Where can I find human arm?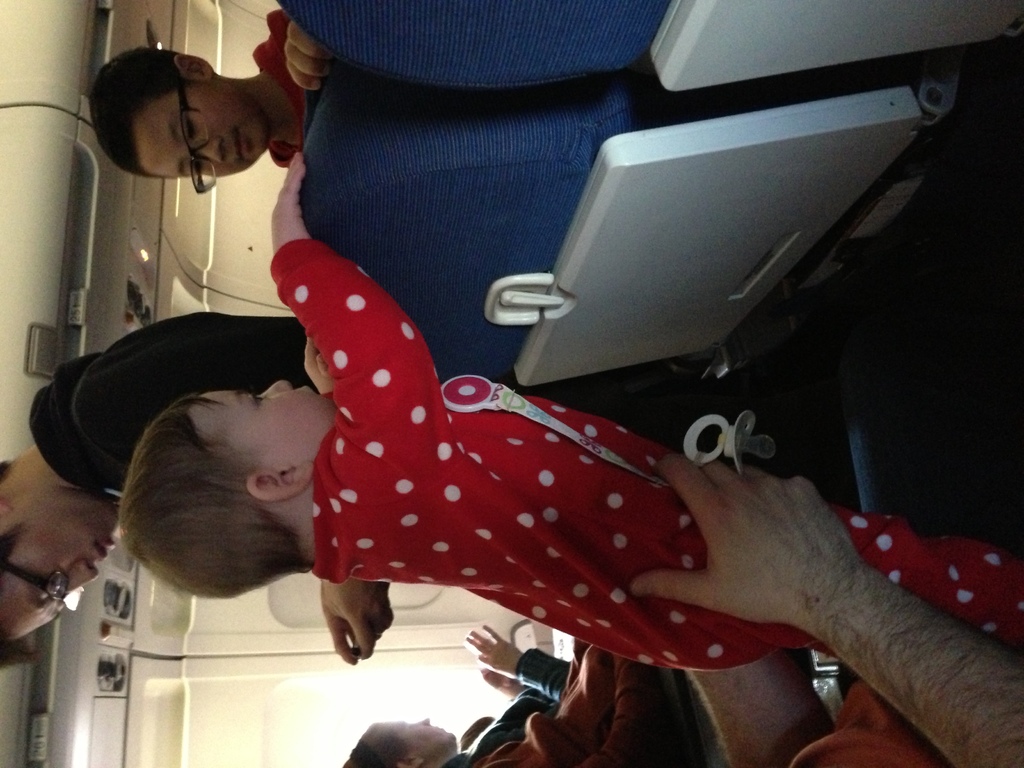
You can find it at region(276, 0, 350, 97).
